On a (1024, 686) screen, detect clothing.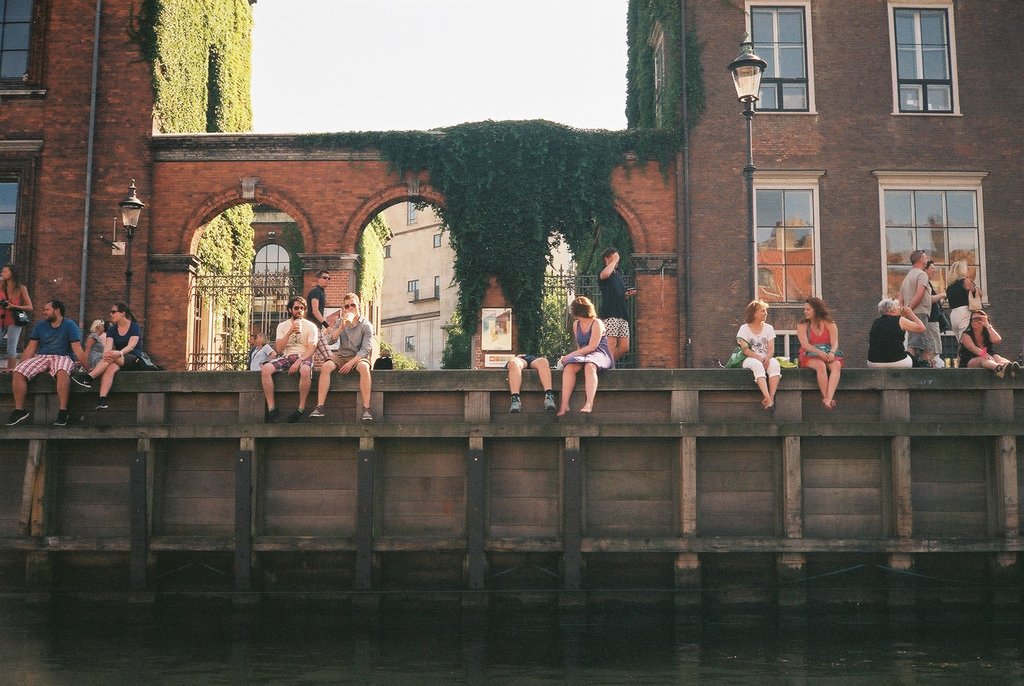
box=[326, 316, 375, 378].
